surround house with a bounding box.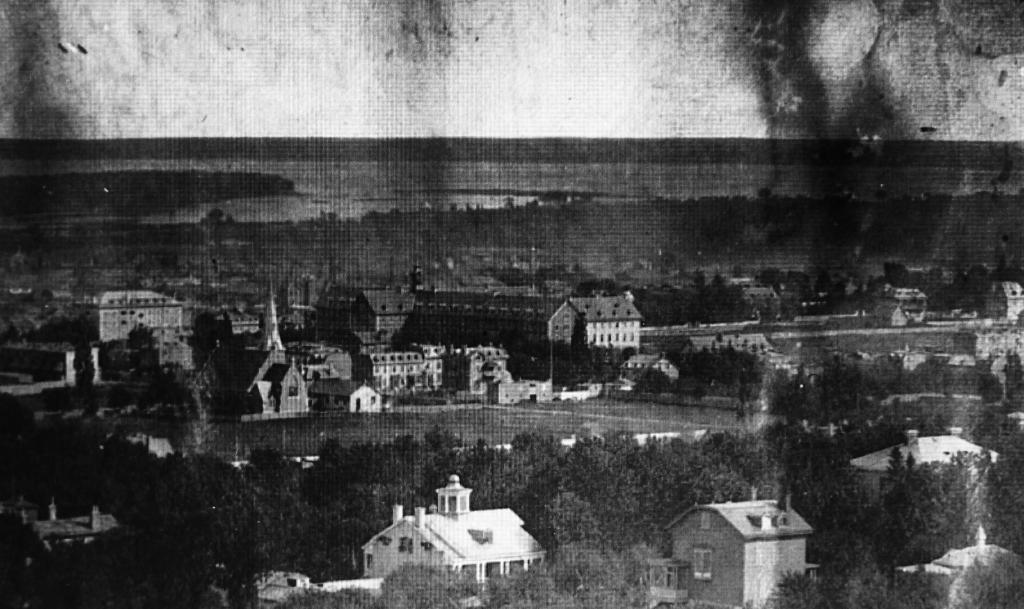
74/286/175/359.
